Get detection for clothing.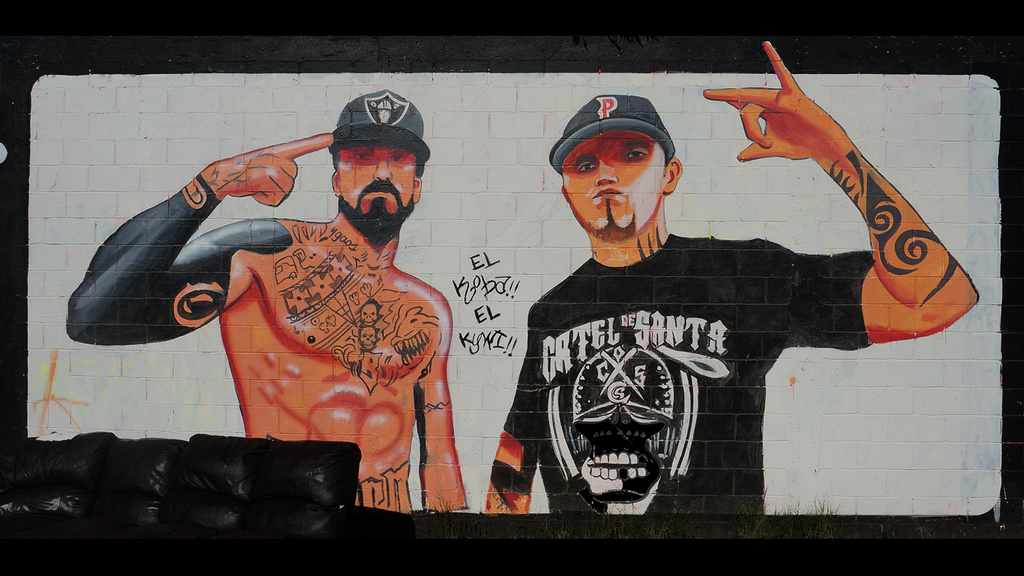
Detection: 507 237 881 516.
